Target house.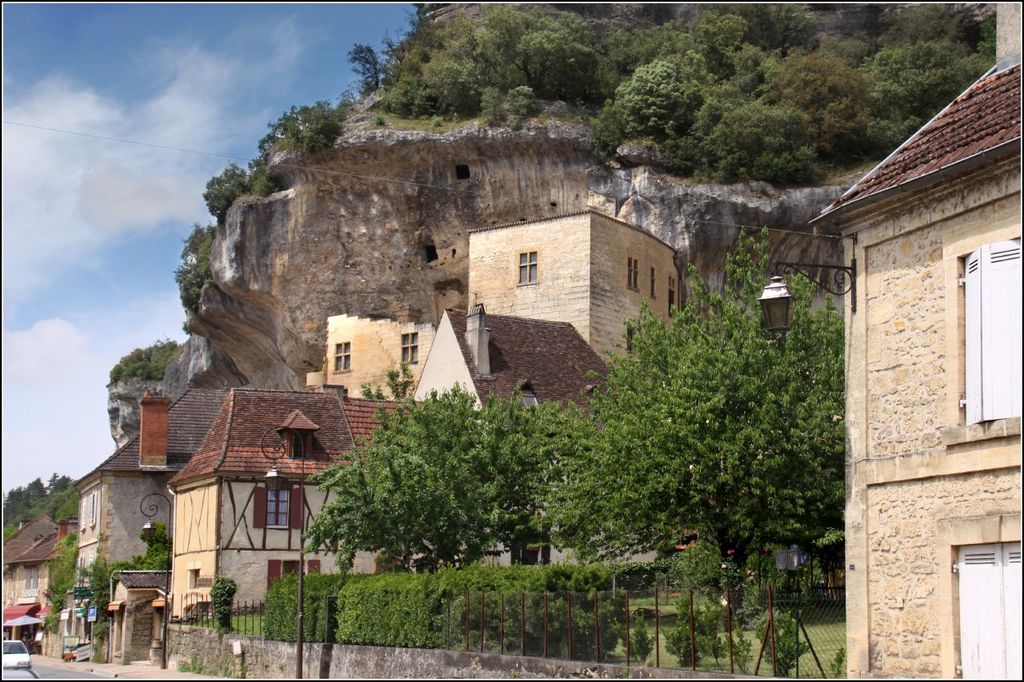
Target region: (467,209,681,377).
